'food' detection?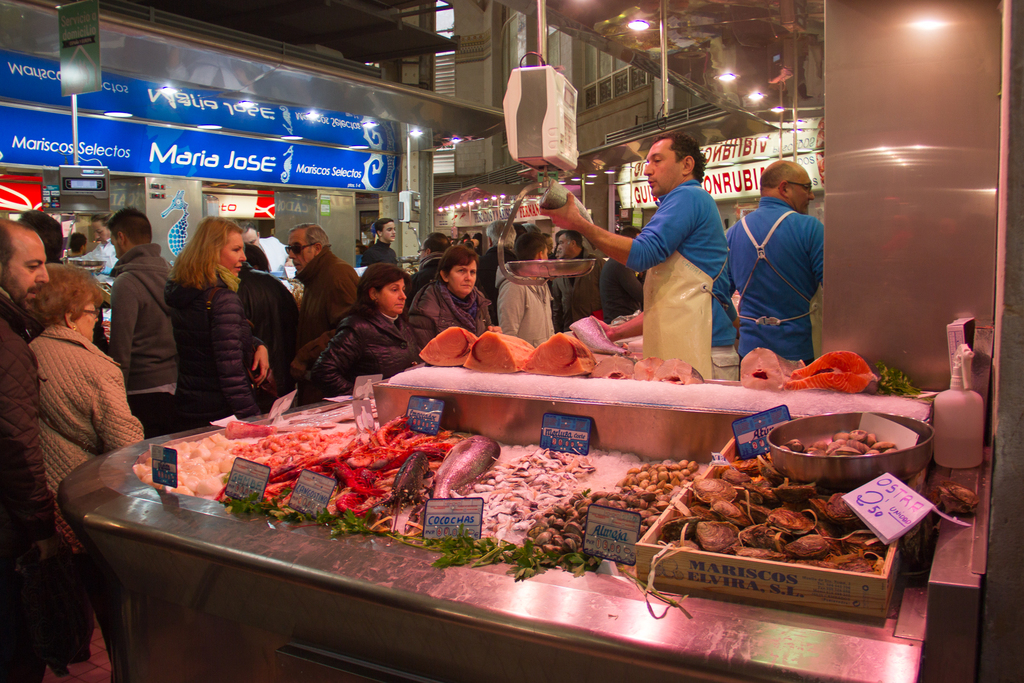
x1=657 y1=457 x2=886 y2=576
